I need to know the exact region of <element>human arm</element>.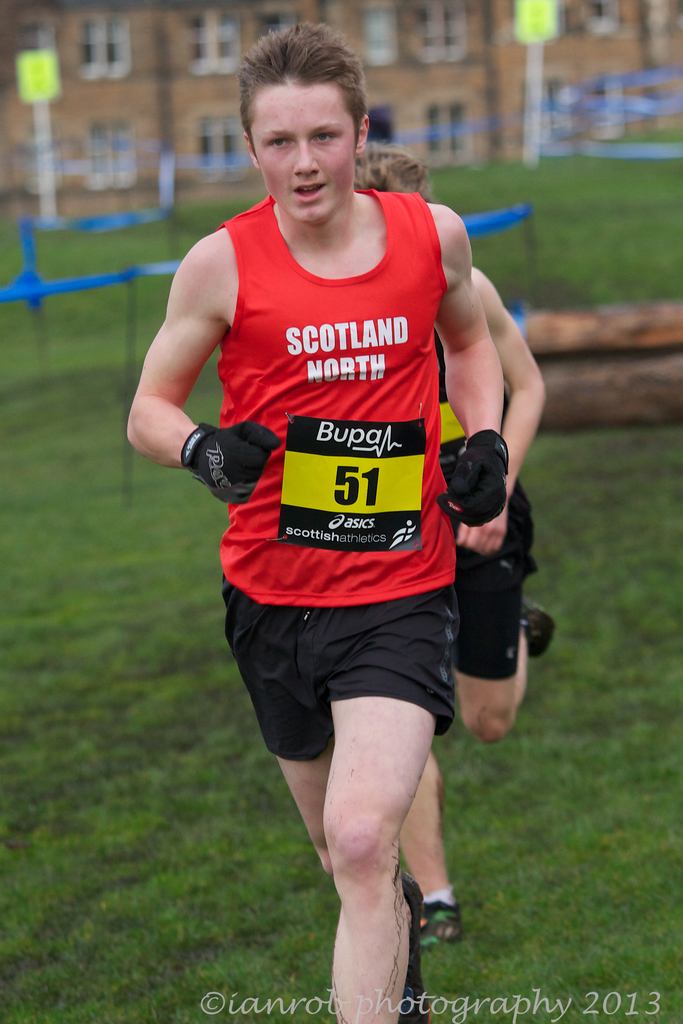
Region: <bbox>438, 195, 501, 536</bbox>.
